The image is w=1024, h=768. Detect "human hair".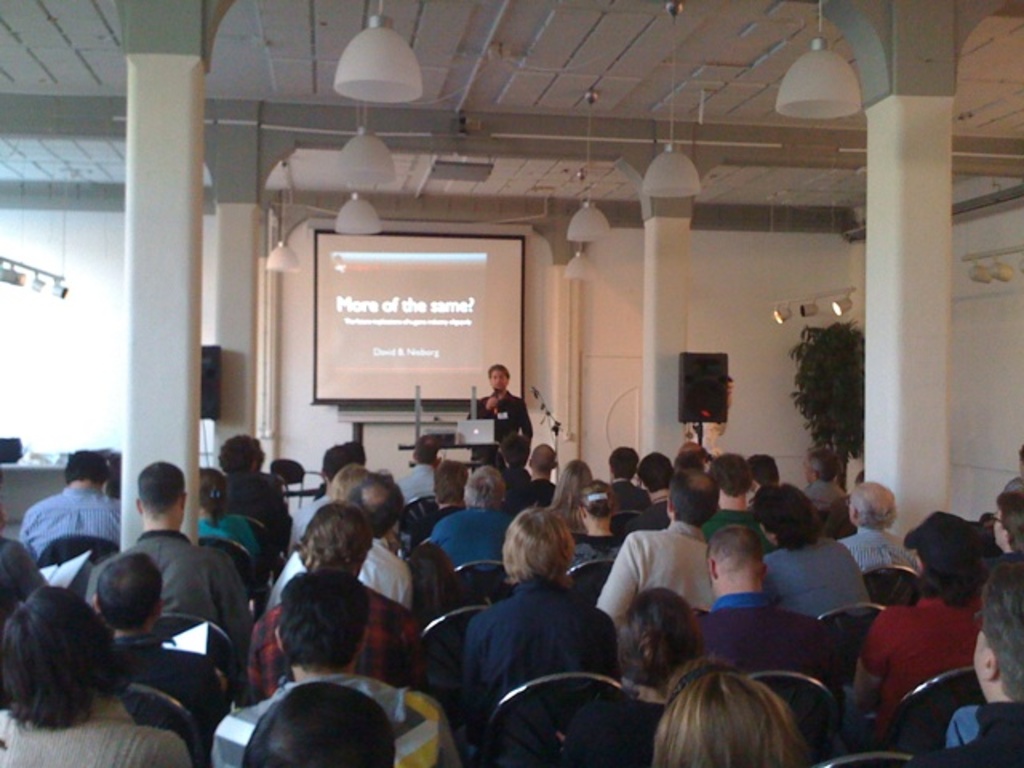
Detection: rect(675, 446, 706, 472).
